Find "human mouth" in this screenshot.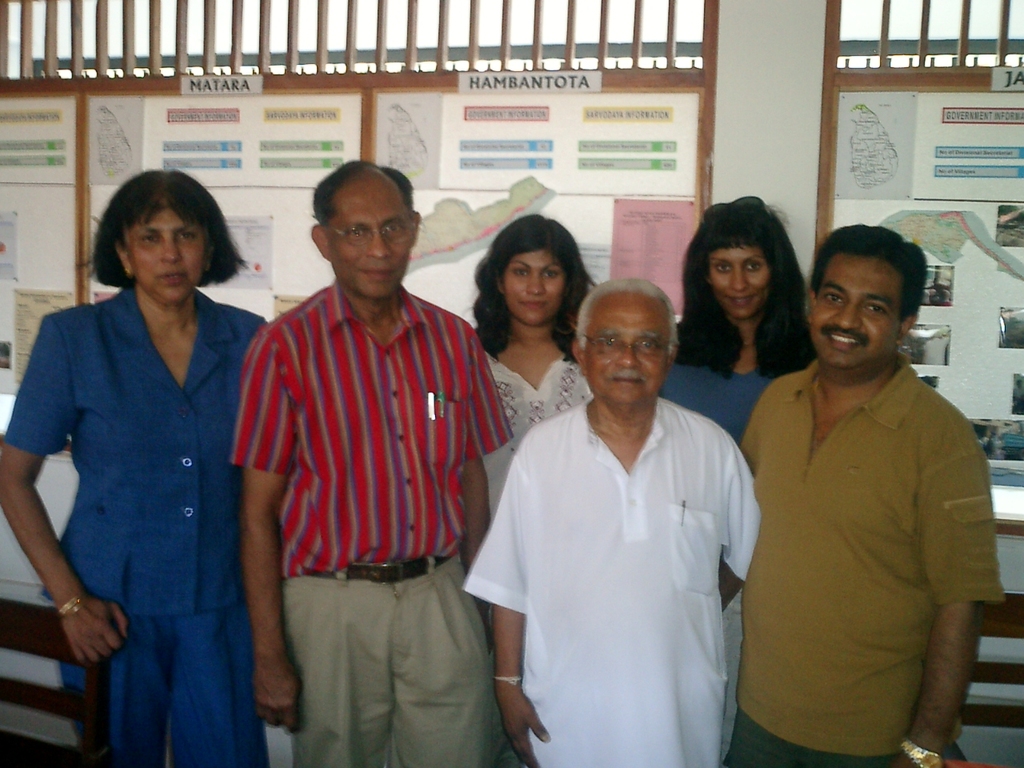
The bounding box for "human mouth" is <region>515, 297, 551, 314</region>.
